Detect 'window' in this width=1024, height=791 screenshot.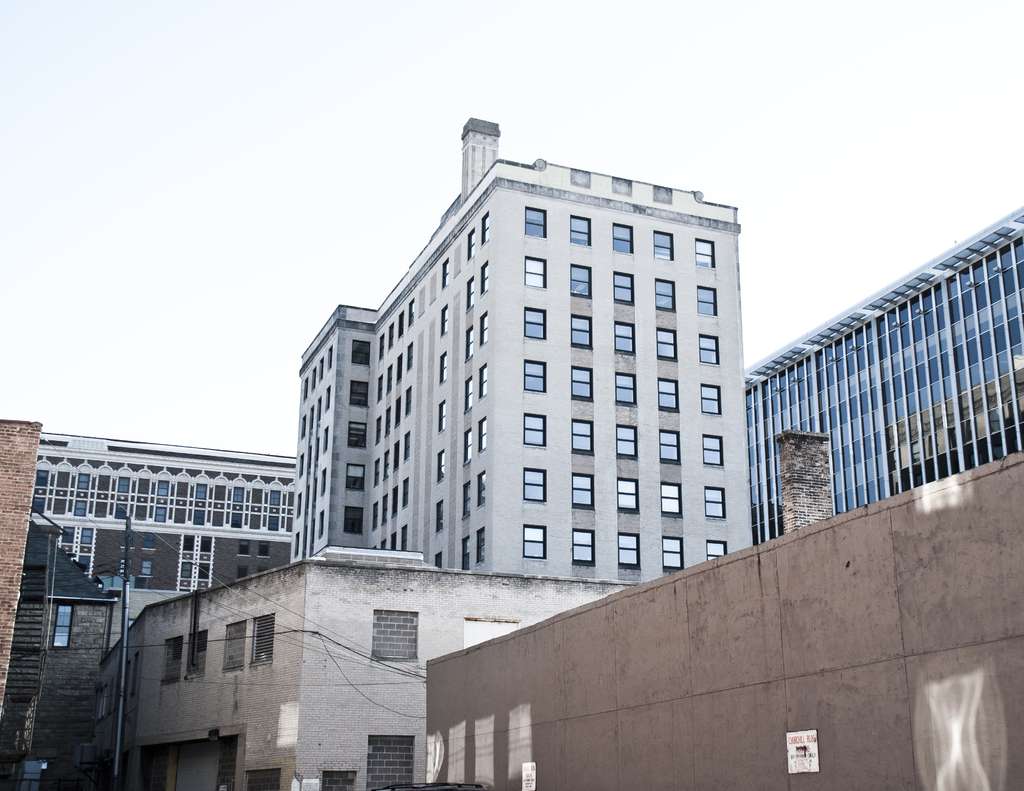
Detection: l=54, t=603, r=71, b=646.
